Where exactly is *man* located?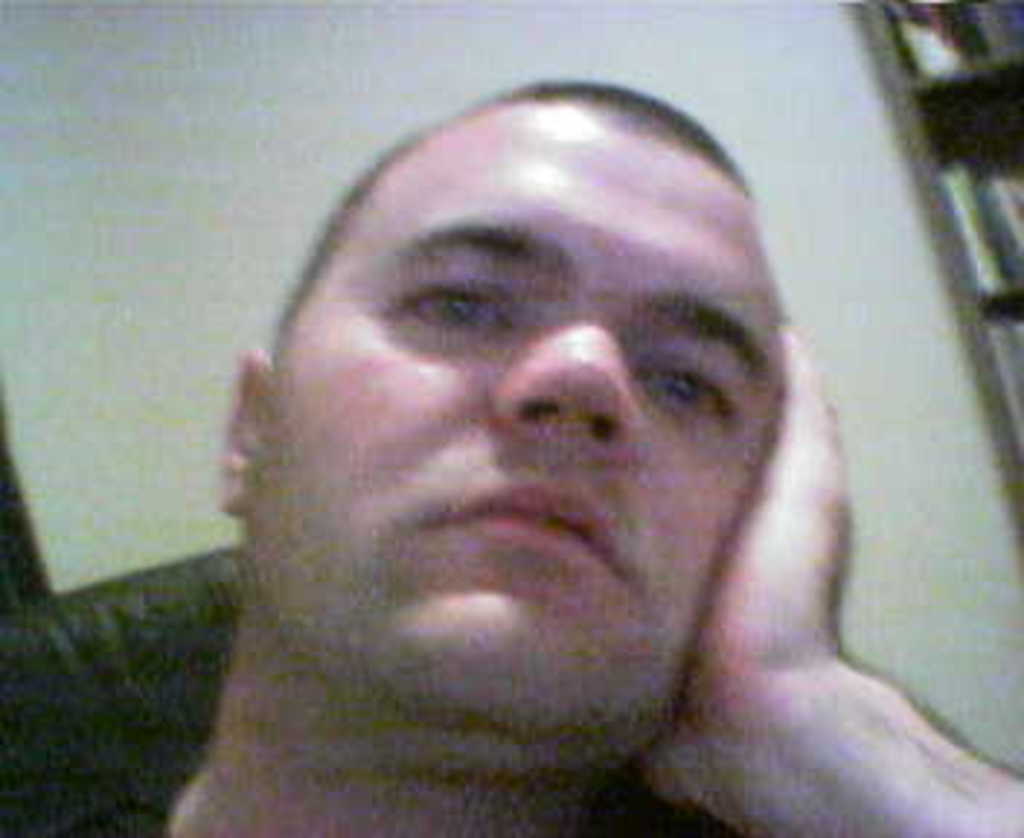
Its bounding box is 105,84,1023,837.
